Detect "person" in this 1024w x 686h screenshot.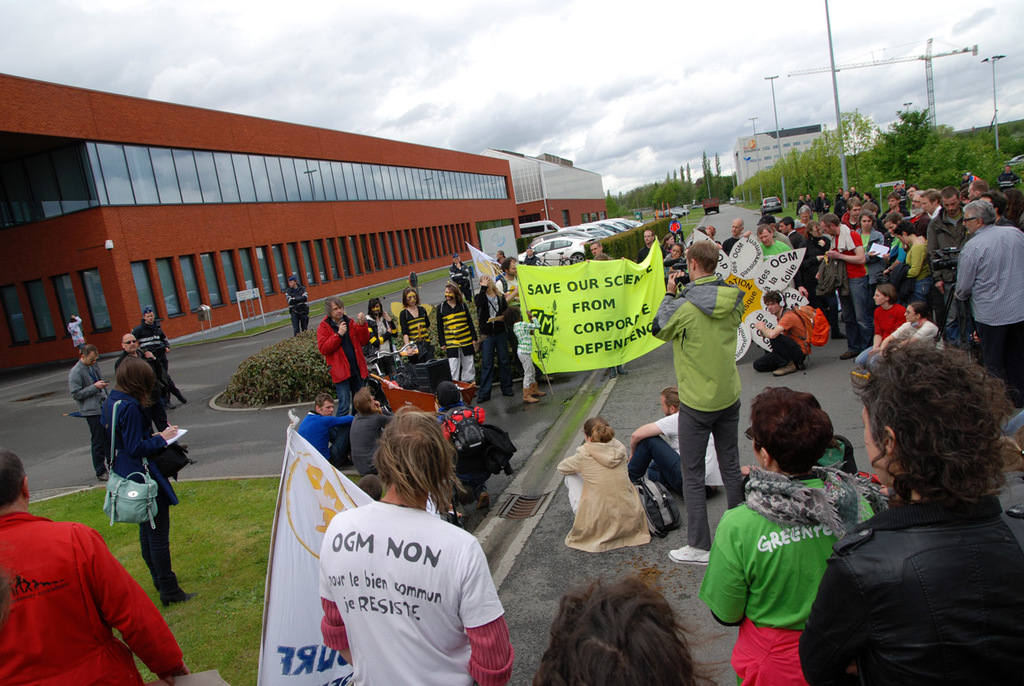
Detection: 590/240/611/260.
